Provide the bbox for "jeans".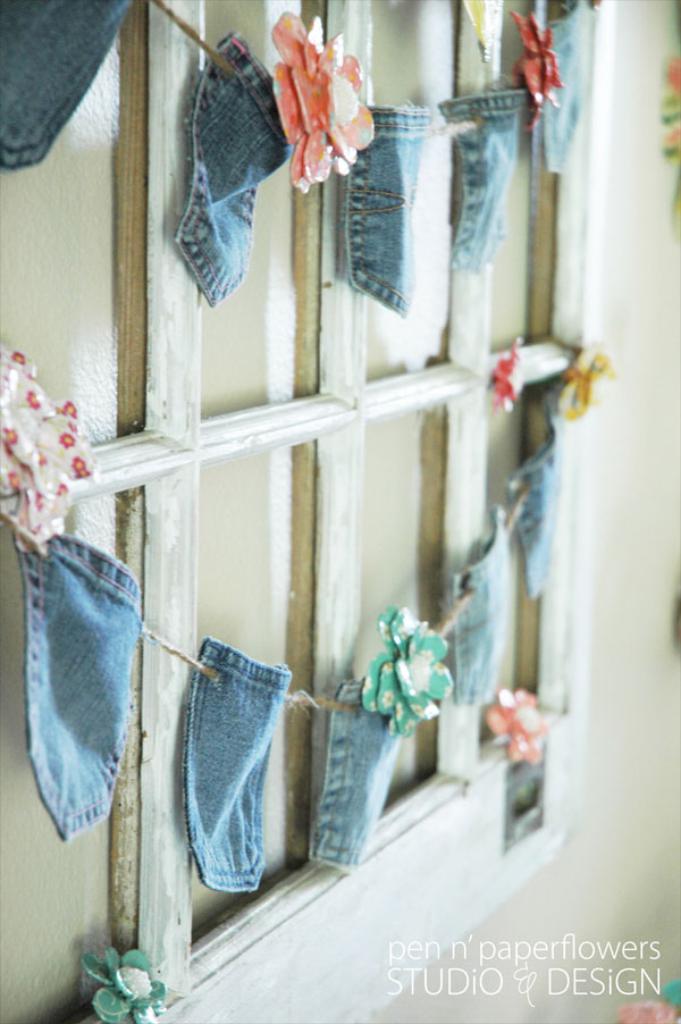
[x1=179, y1=37, x2=293, y2=305].
